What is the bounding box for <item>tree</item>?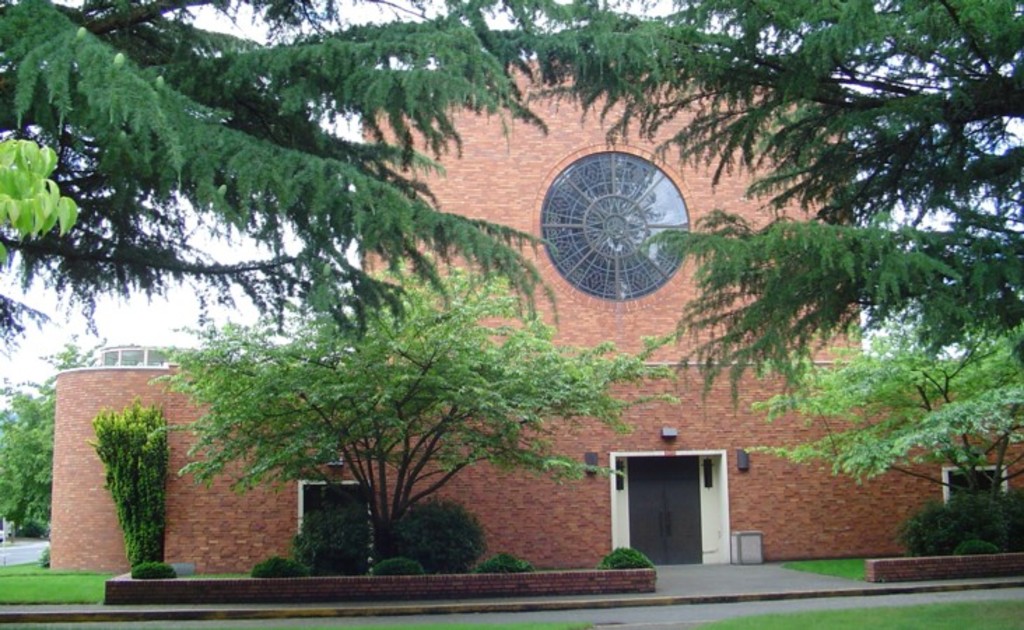
554,0,1023,328.
